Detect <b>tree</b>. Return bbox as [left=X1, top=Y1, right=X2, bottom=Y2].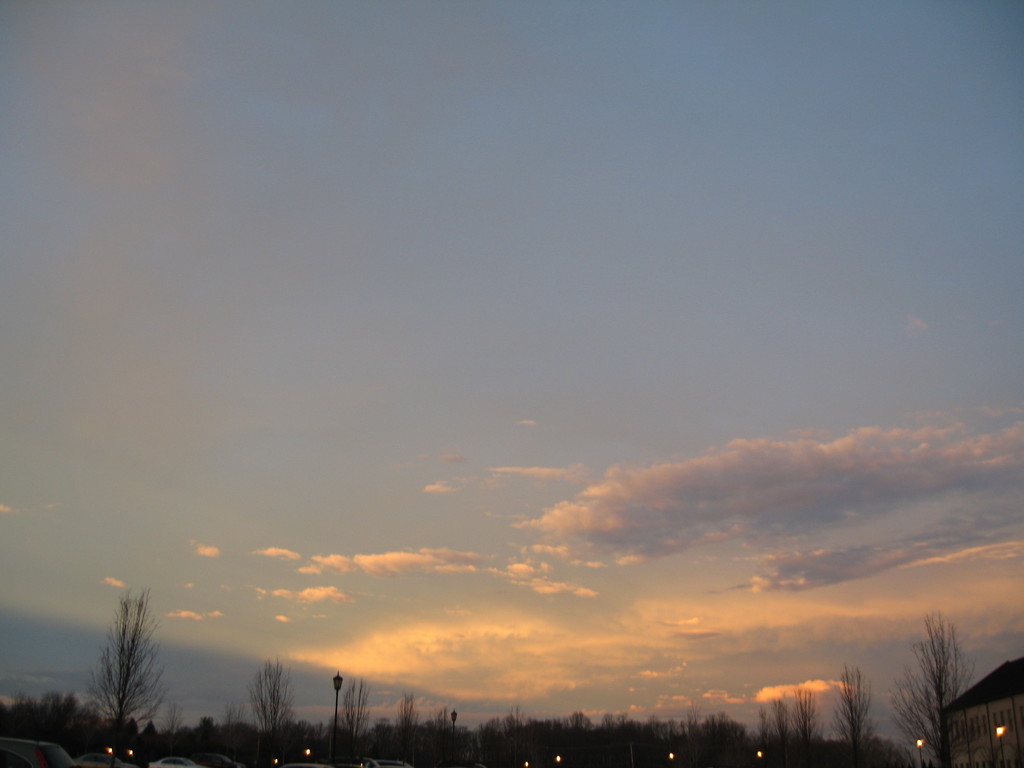
[left=245, top=657, right=296, bottom=746].
